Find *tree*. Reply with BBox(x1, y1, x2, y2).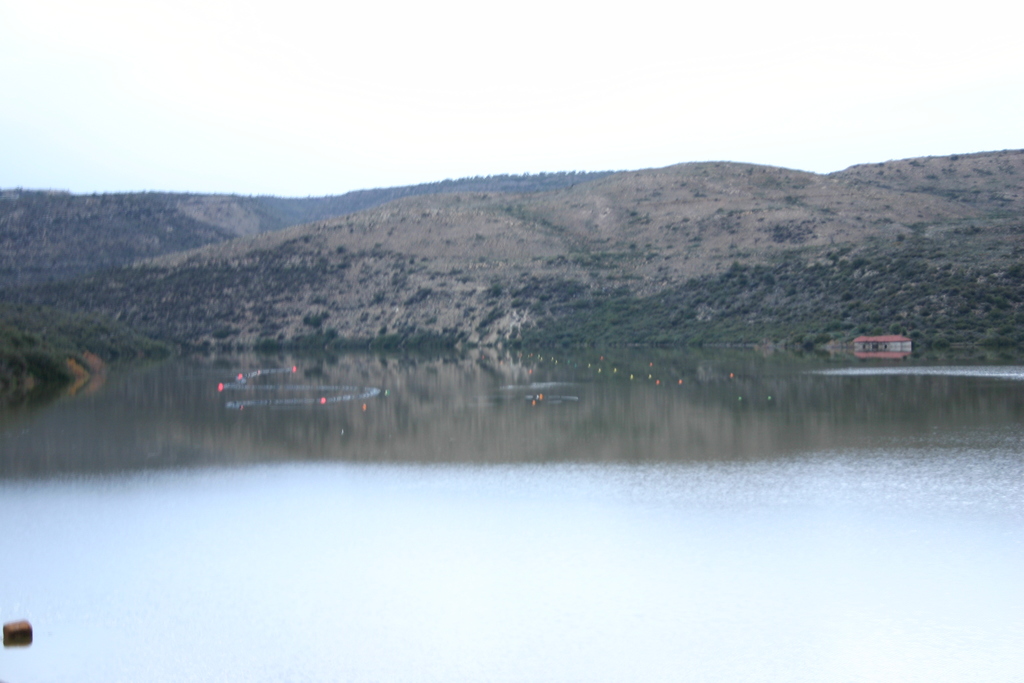
BBox(515, 250, 1023, 375).
